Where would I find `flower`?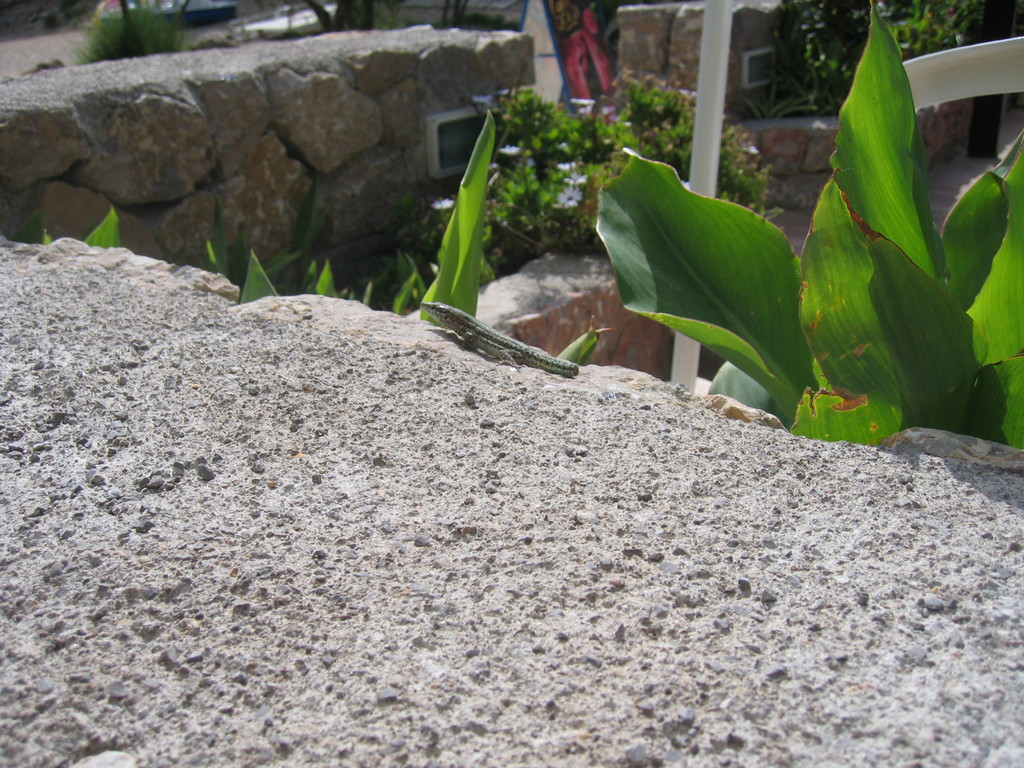
At [555,186,582,211].
